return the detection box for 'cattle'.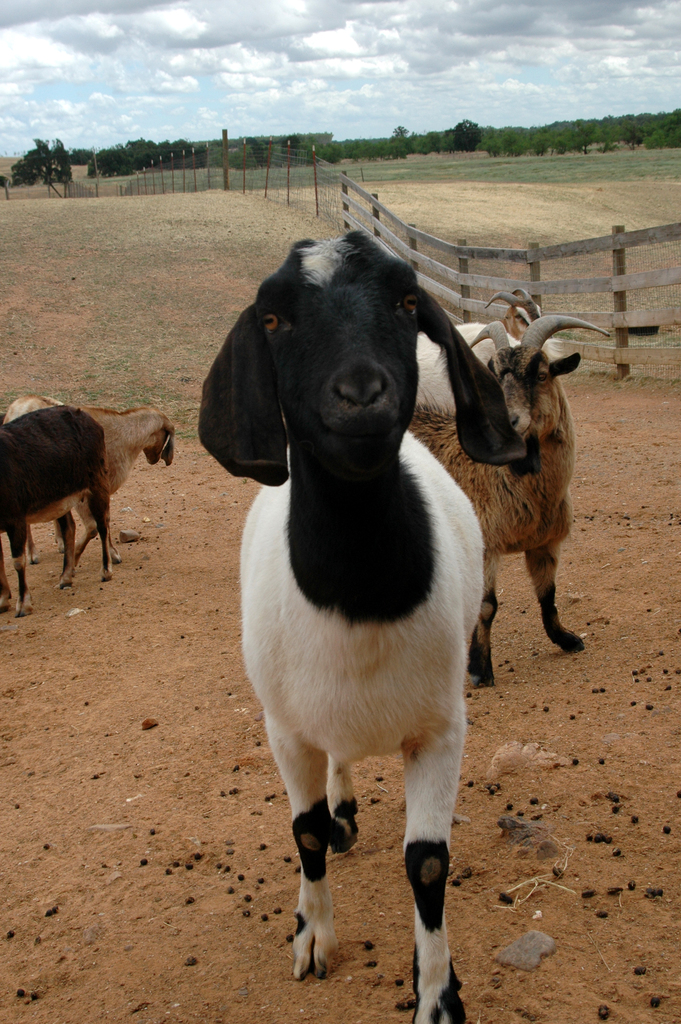
region(192, 230, 570, 816).
